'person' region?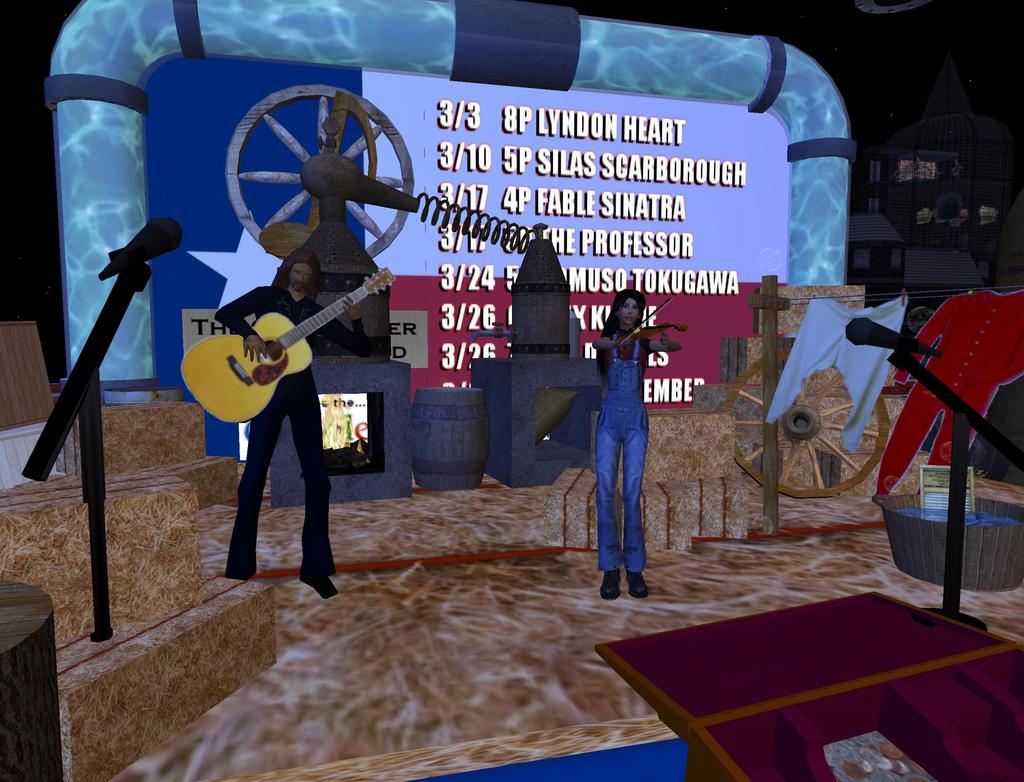
left=202, top=245, right=376, bottom=602
